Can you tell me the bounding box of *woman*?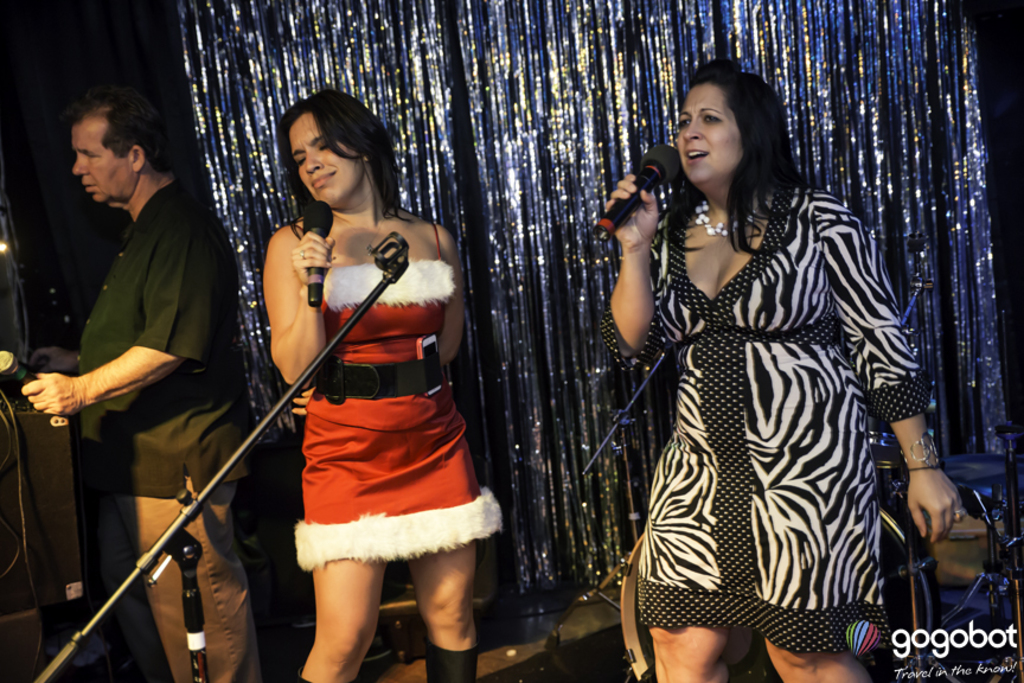
590 19 907 681.
